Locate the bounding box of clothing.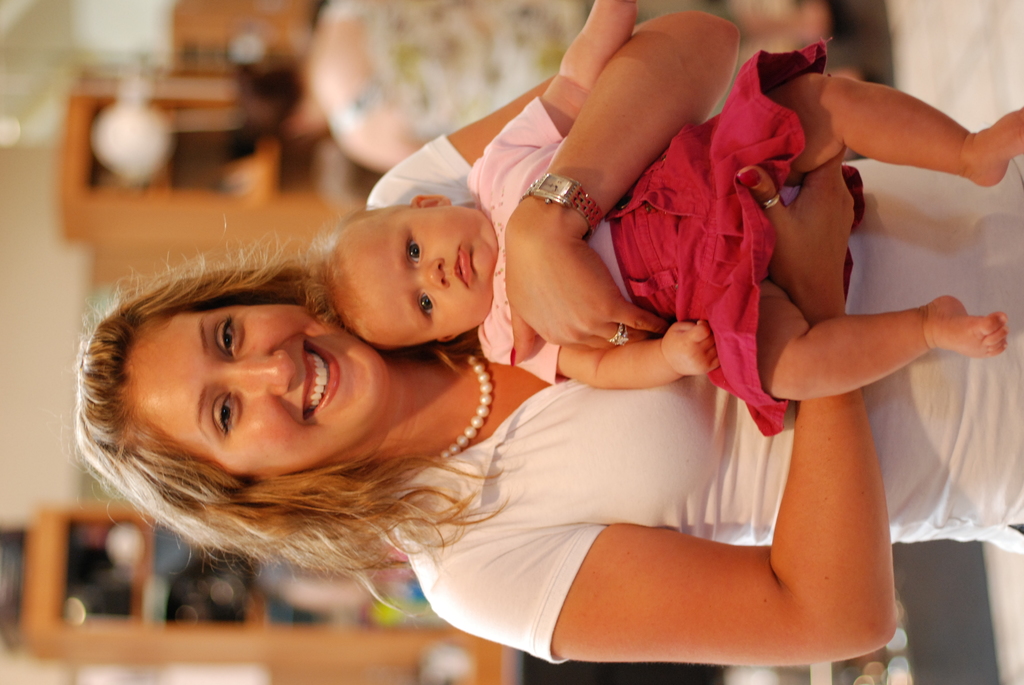
Bounding box: {"left": 383, "top": 131, "right": 1023, "bottom": 666}.
